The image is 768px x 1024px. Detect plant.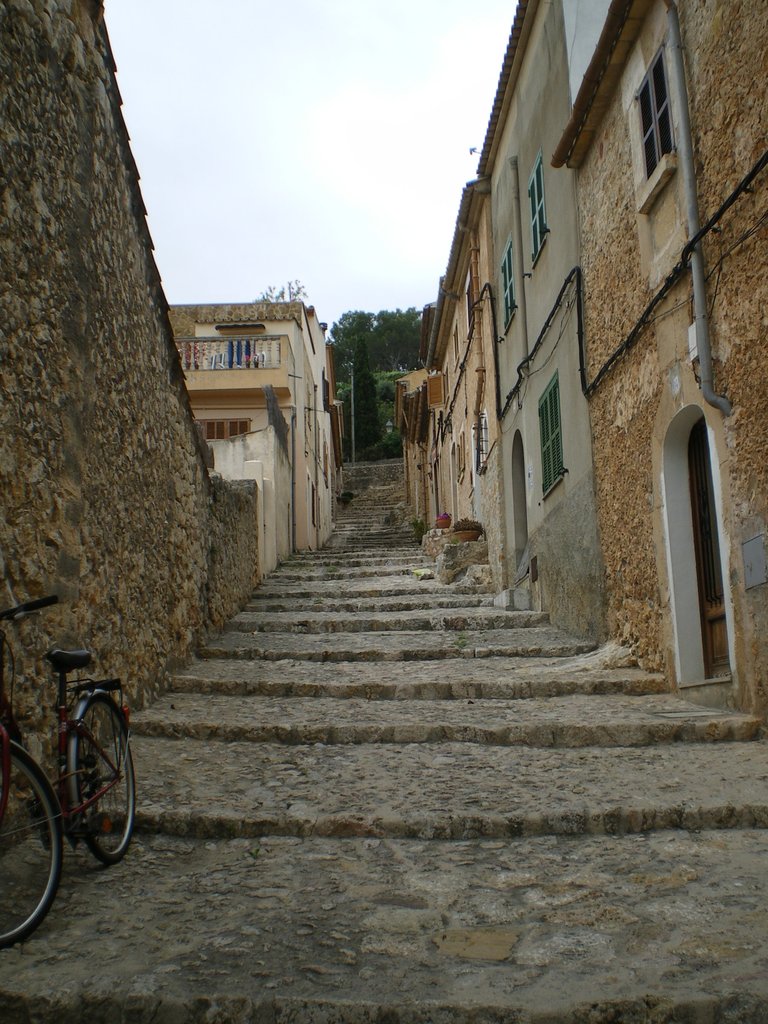
Detection: 455,637,466,651.
